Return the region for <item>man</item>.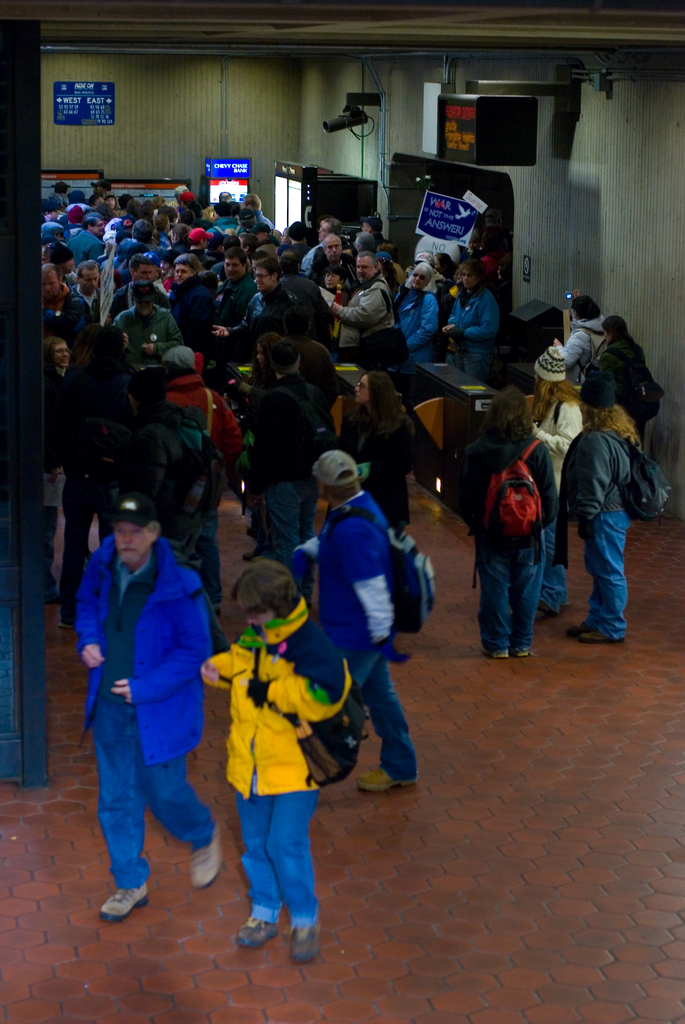
65, 473, 235, 926.
